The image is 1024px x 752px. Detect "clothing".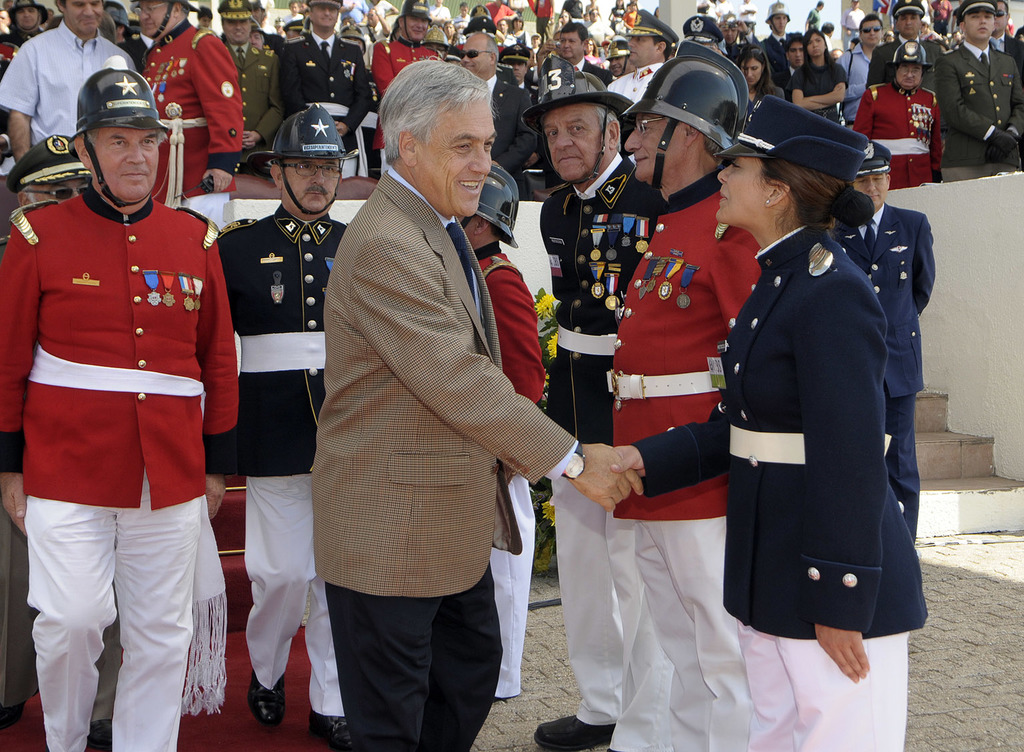
Detection: 806/5/820/29.
